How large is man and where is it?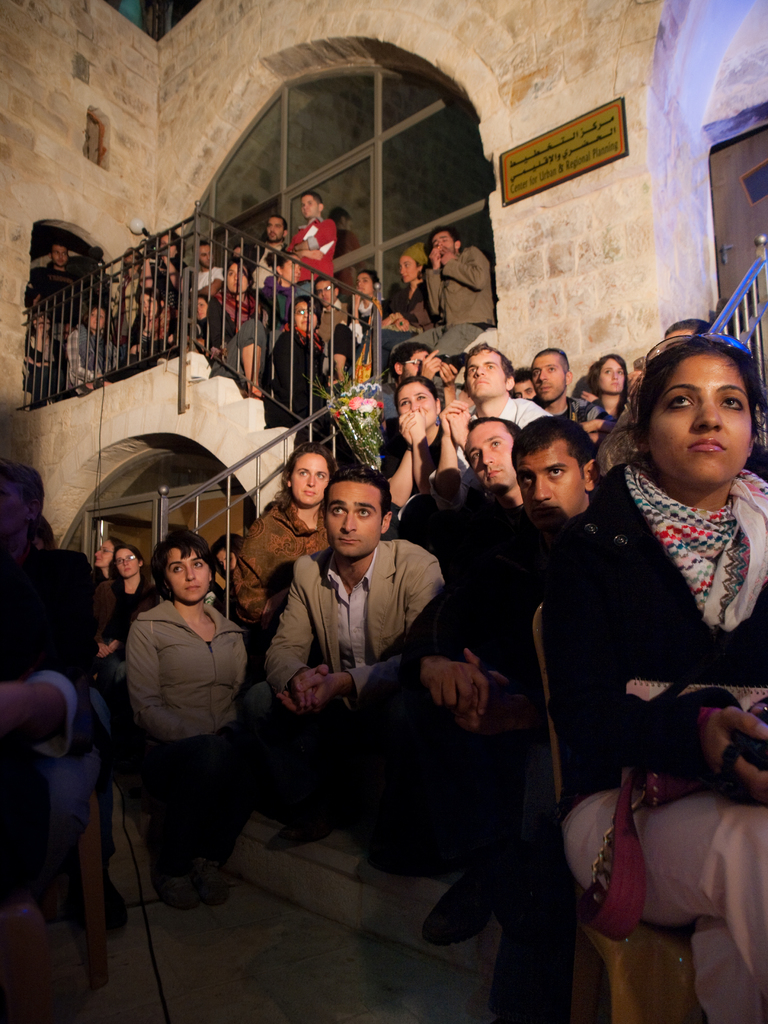
Bounding box: locate(449, 417, 525, 544).
